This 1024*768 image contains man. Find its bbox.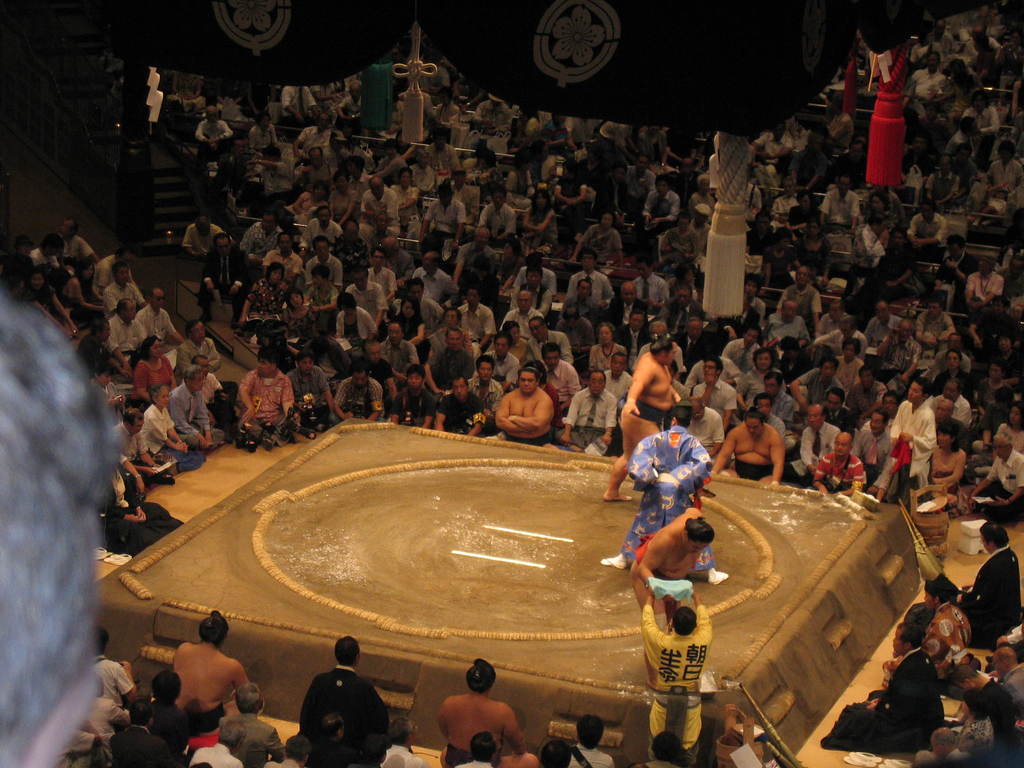
[932,379,976,429].
